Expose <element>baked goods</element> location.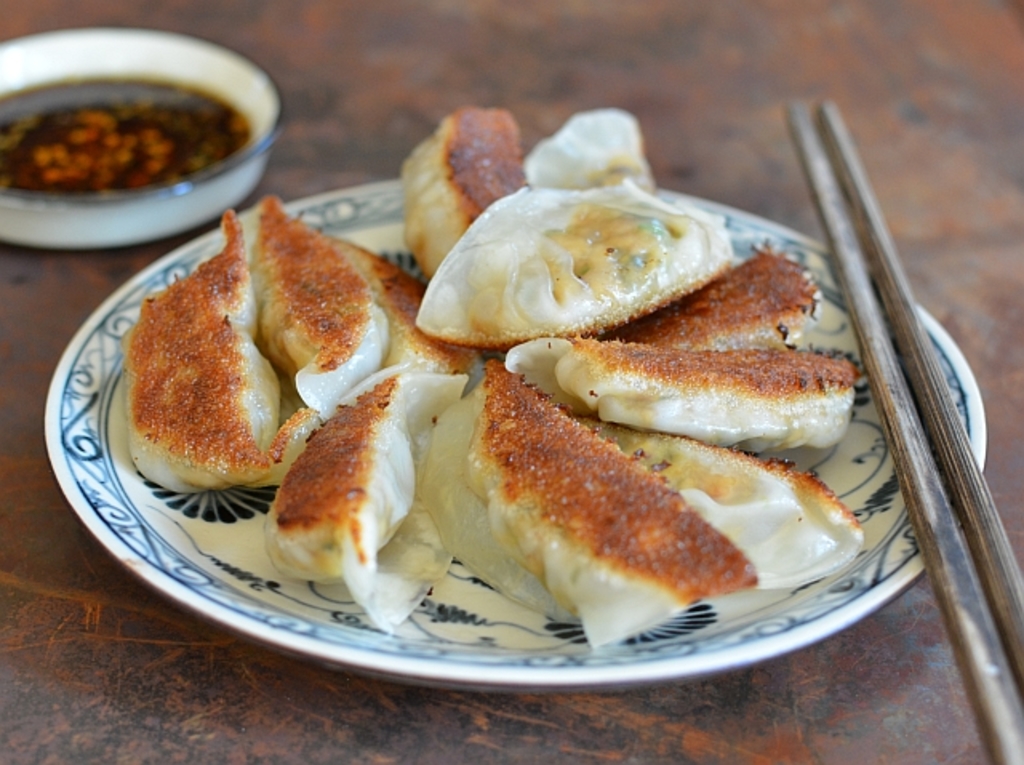
Exposed at x1=126, y1=205, x2=331, y2=504.
